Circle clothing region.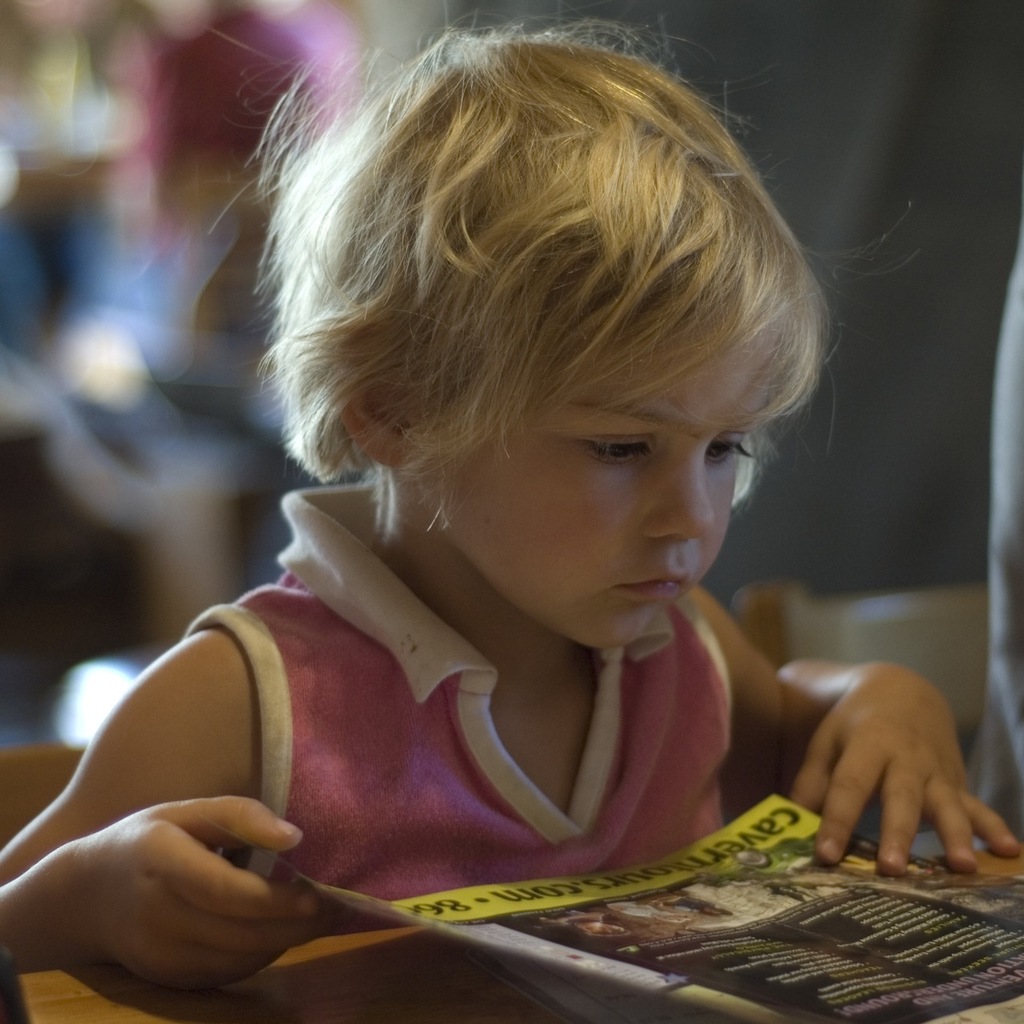
Region: x1=28 y1=454 x2=922 y2=961.
